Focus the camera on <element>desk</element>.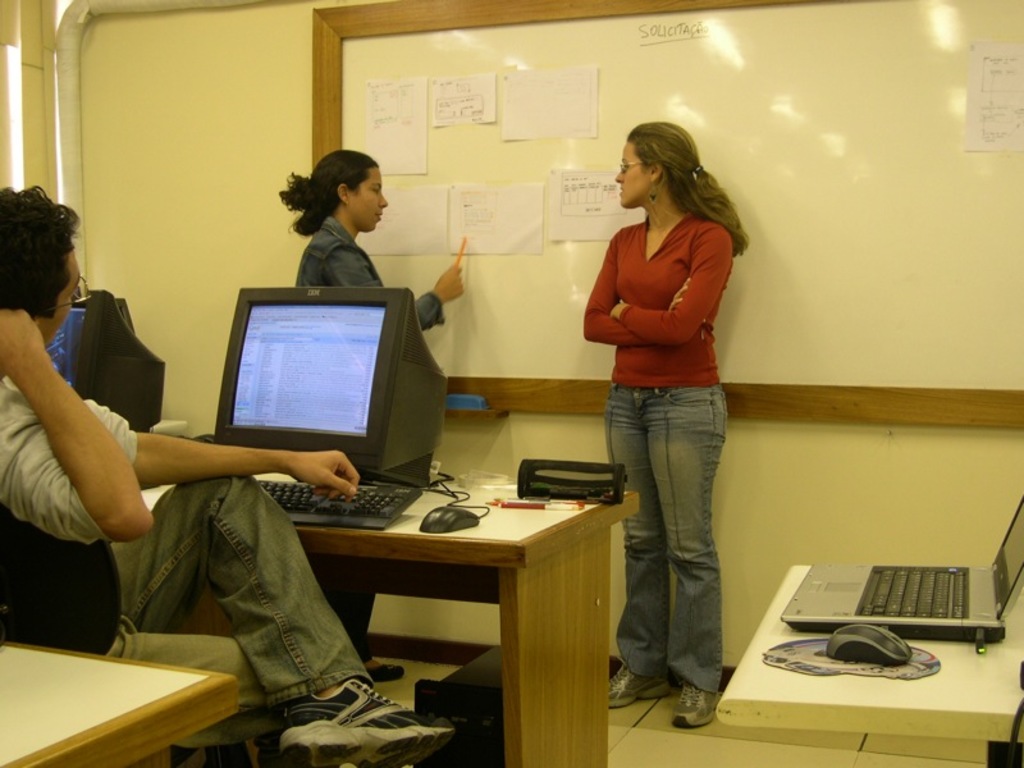
Focus region: [left=137, top=474, right=640, bottom=767].
